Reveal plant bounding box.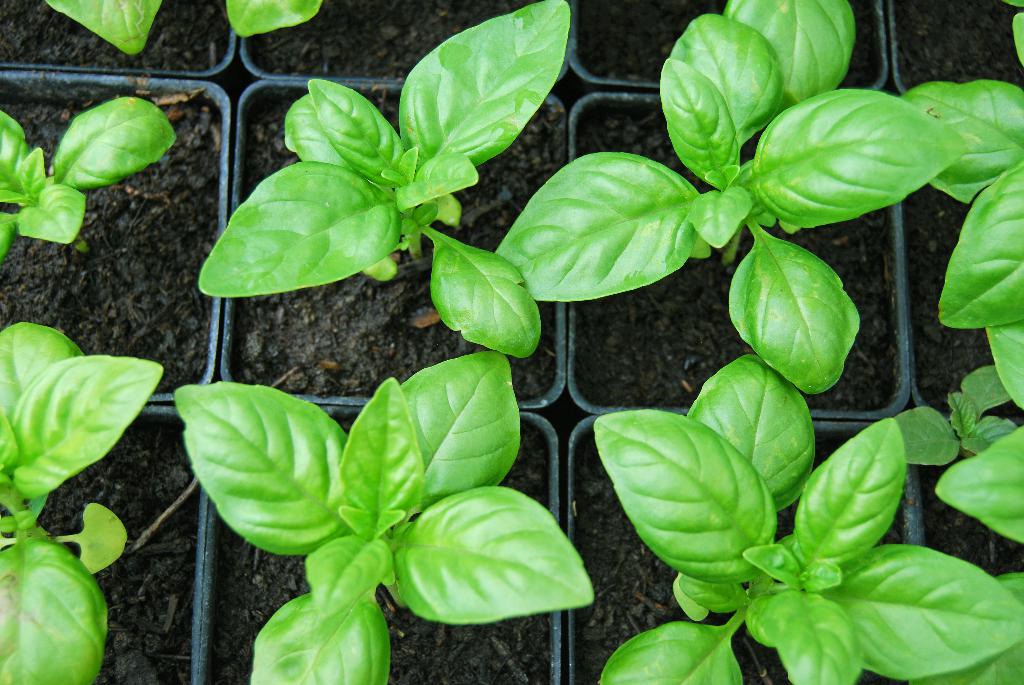
Revealed: box(490, 0, 965, 387).
